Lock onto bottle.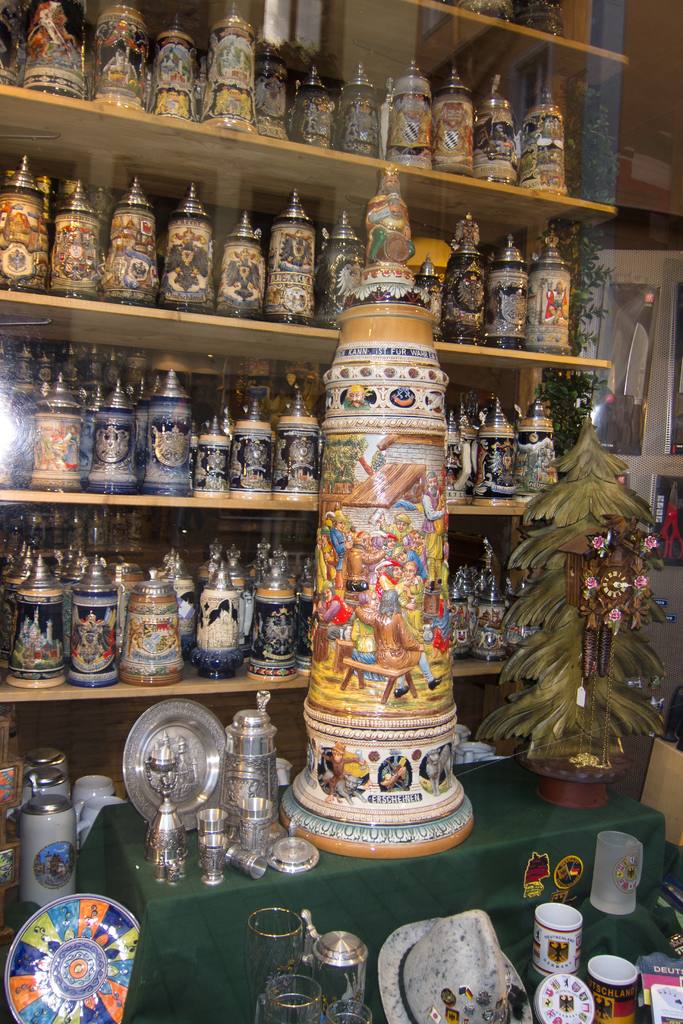
Locked: {"x1": 416, "y1": 254, "x2": 456, "y2": 343}.
